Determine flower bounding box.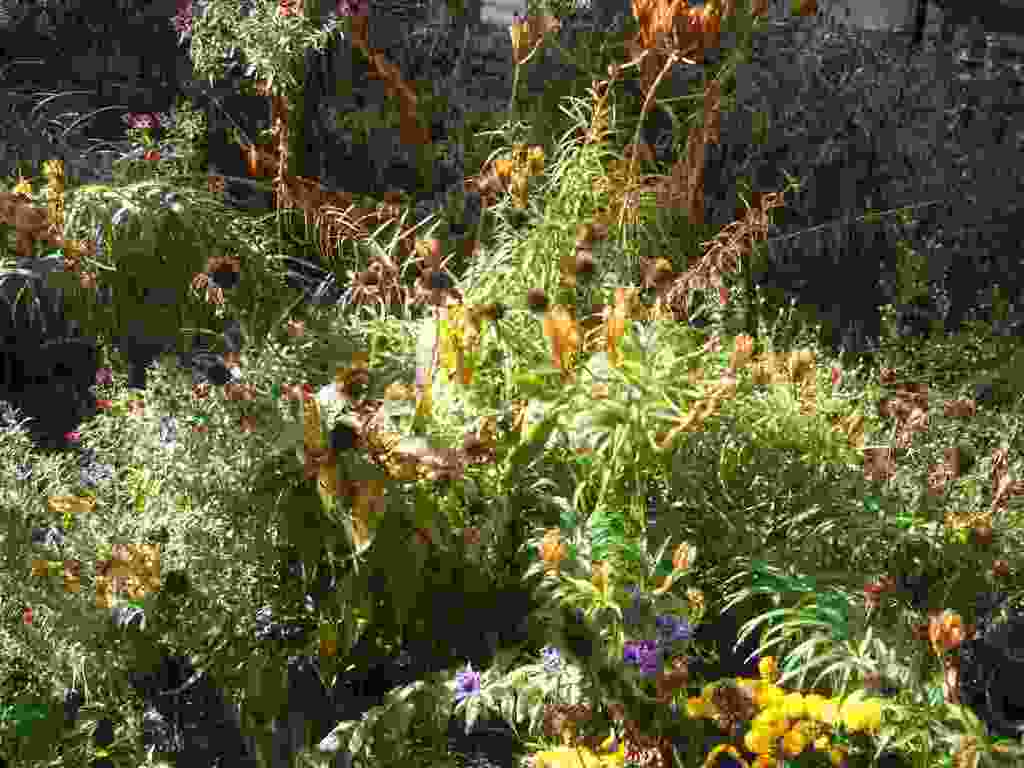
Determined: 540:648:557:664.
